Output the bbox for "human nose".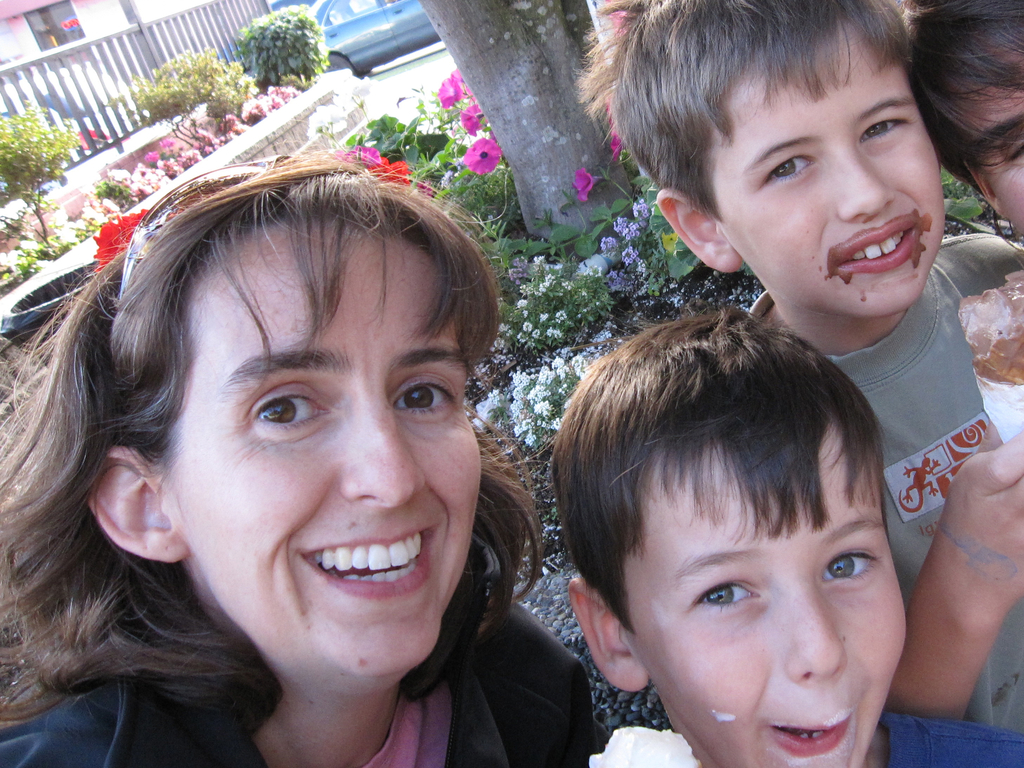
{"x1": 337, "y1": 398, "x2": 426, "y2": 507}.
